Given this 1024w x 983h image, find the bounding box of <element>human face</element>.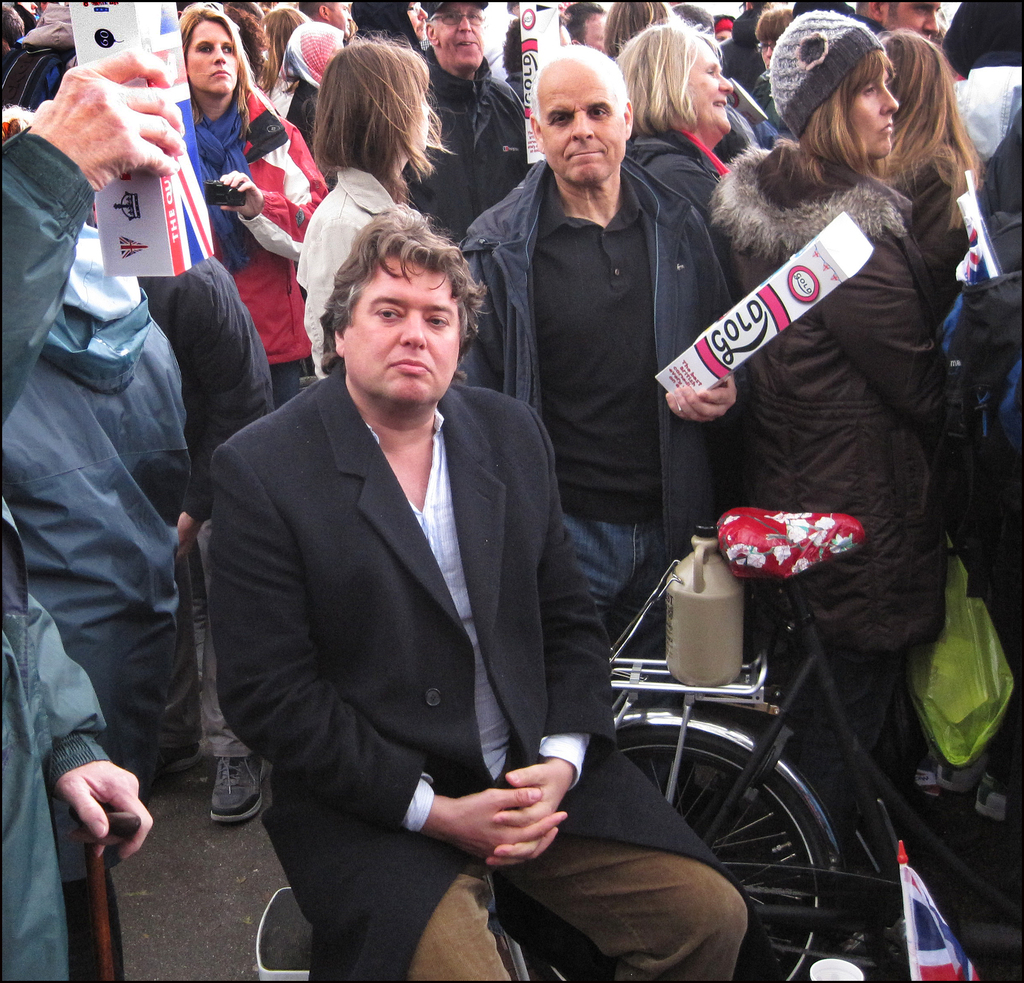
left=344, top=253, right=459, bottom=403.
